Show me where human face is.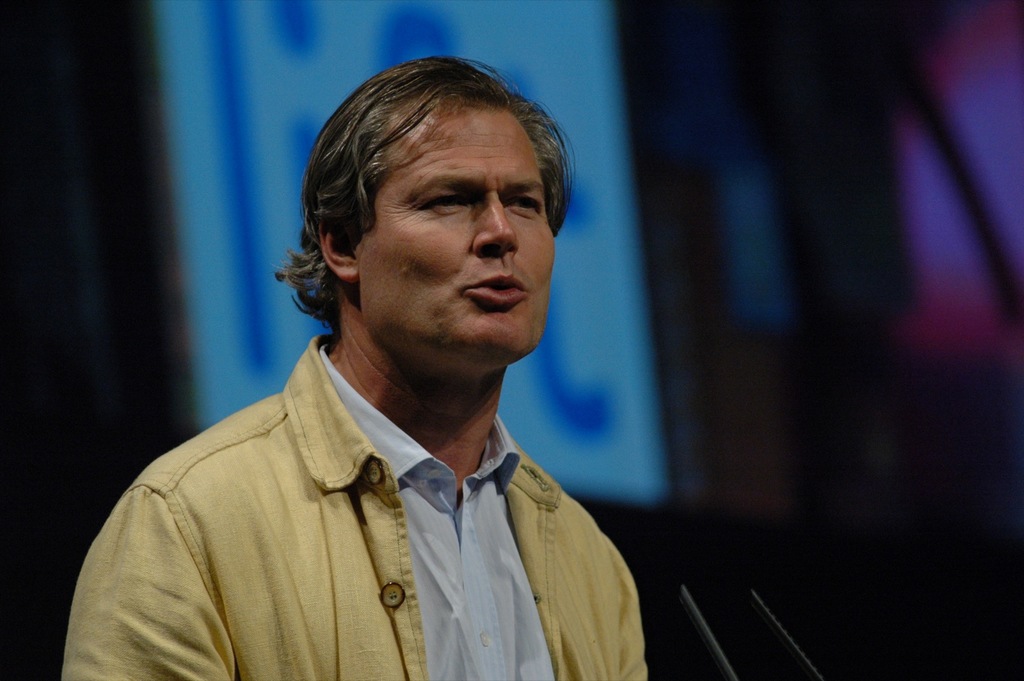
human face is at <box>362,104,557,380</box>.
